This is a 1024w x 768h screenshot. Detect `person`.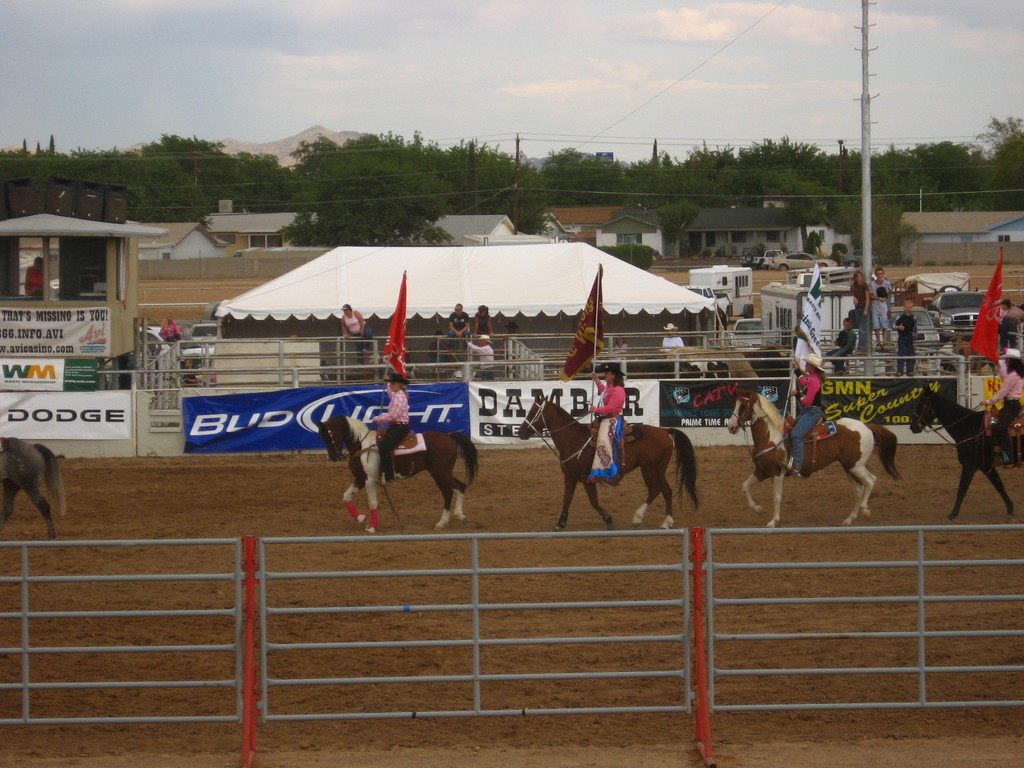
pyautogui.locateOnScreen(24, 254, 46, 300).
